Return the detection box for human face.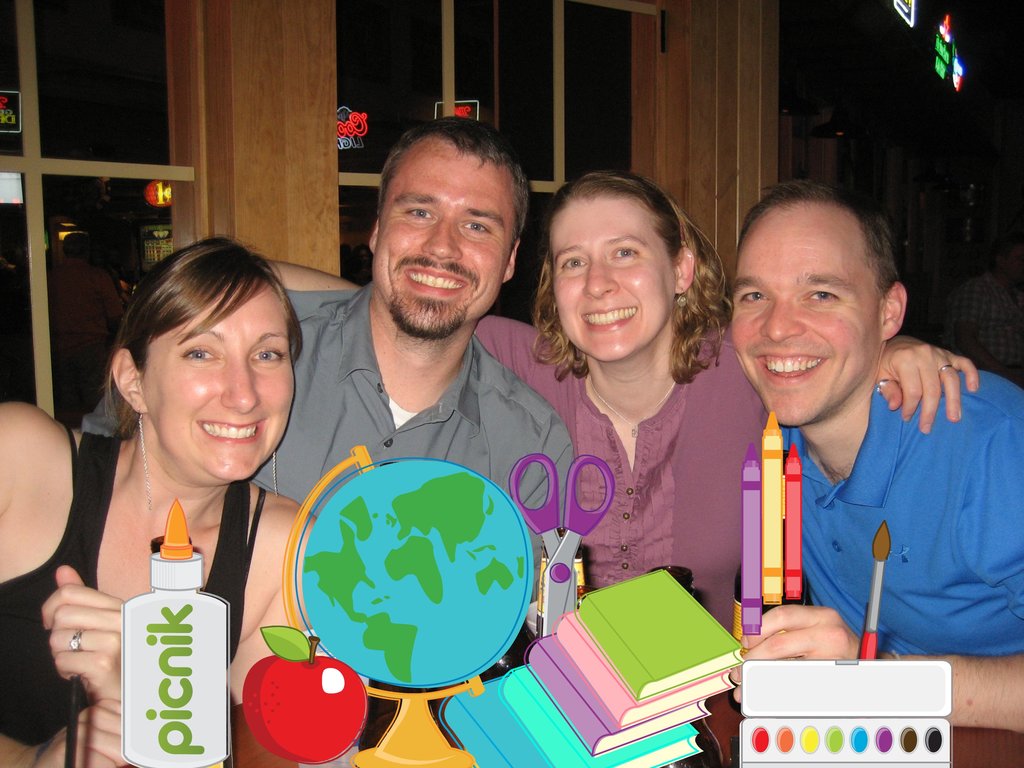
x1=731, y1=210, x2=881, y2=422.
